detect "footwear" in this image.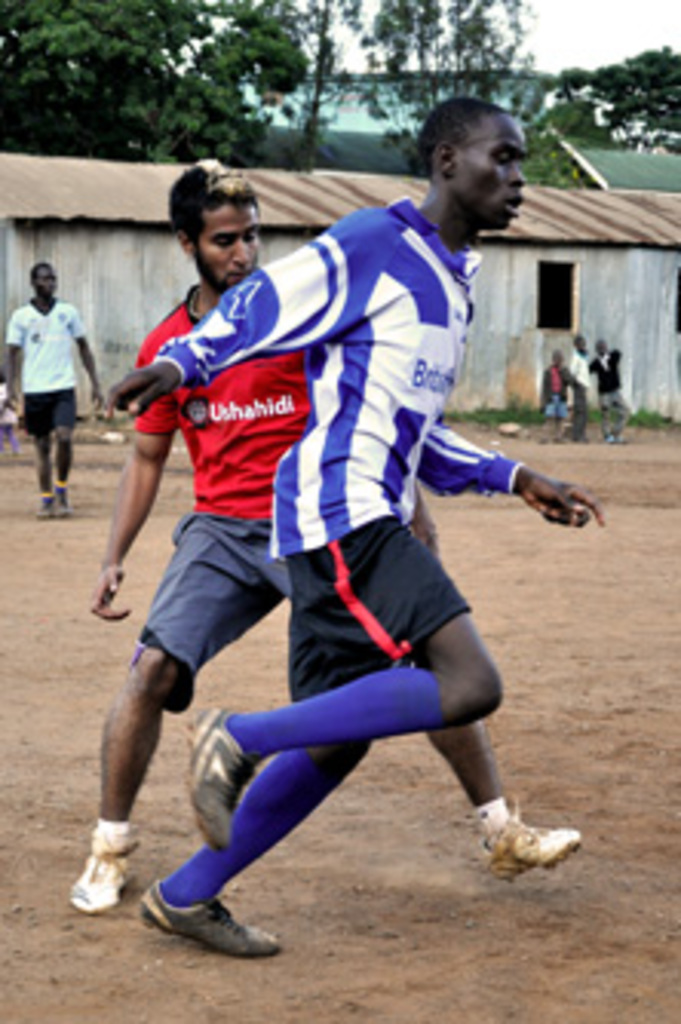
Detection: <bbox>479, 809, 586, 892</bbox>.
